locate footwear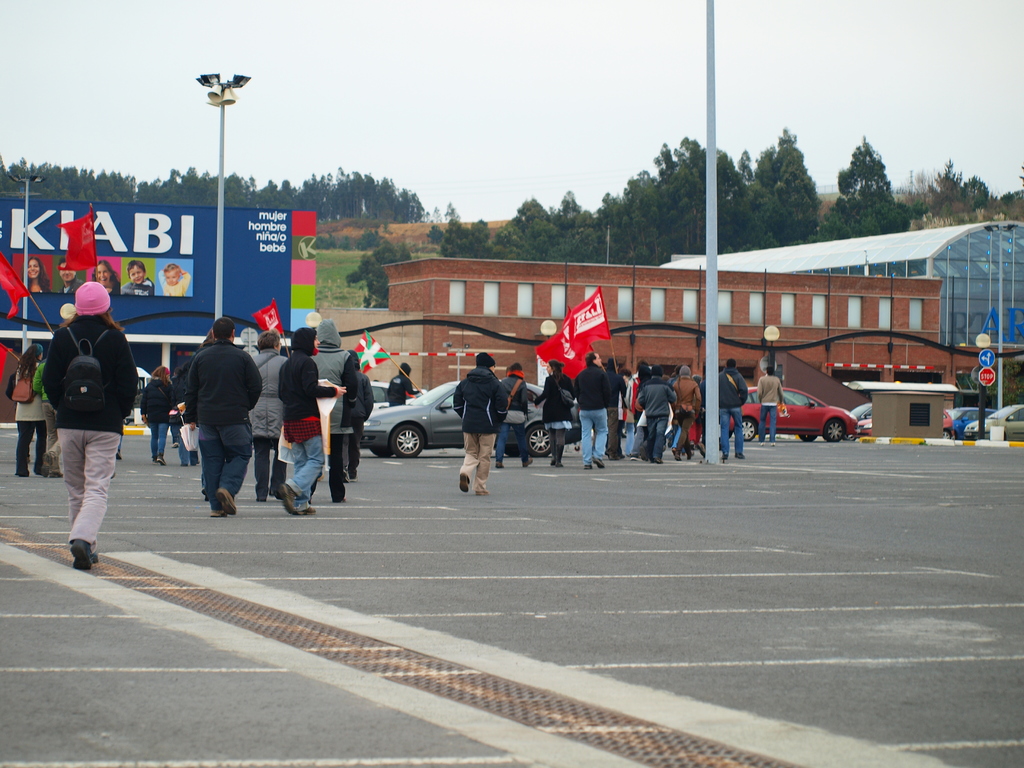
box=[493, 461, 504, 468]
